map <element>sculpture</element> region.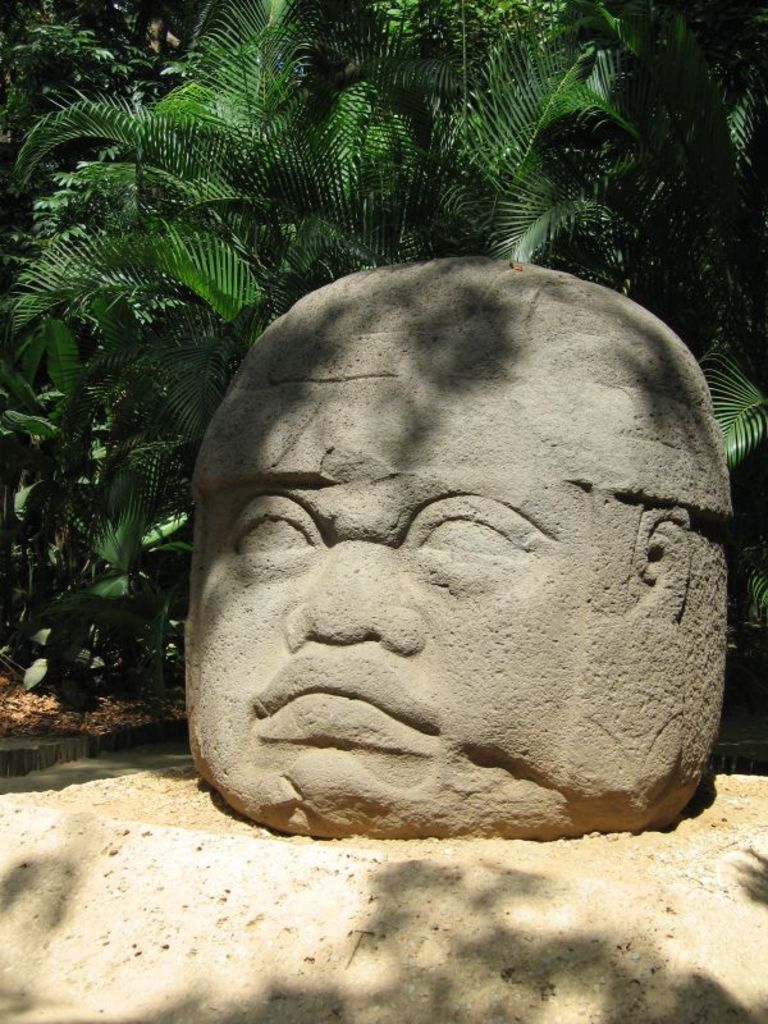
Mapped to [150,204,765,844].
